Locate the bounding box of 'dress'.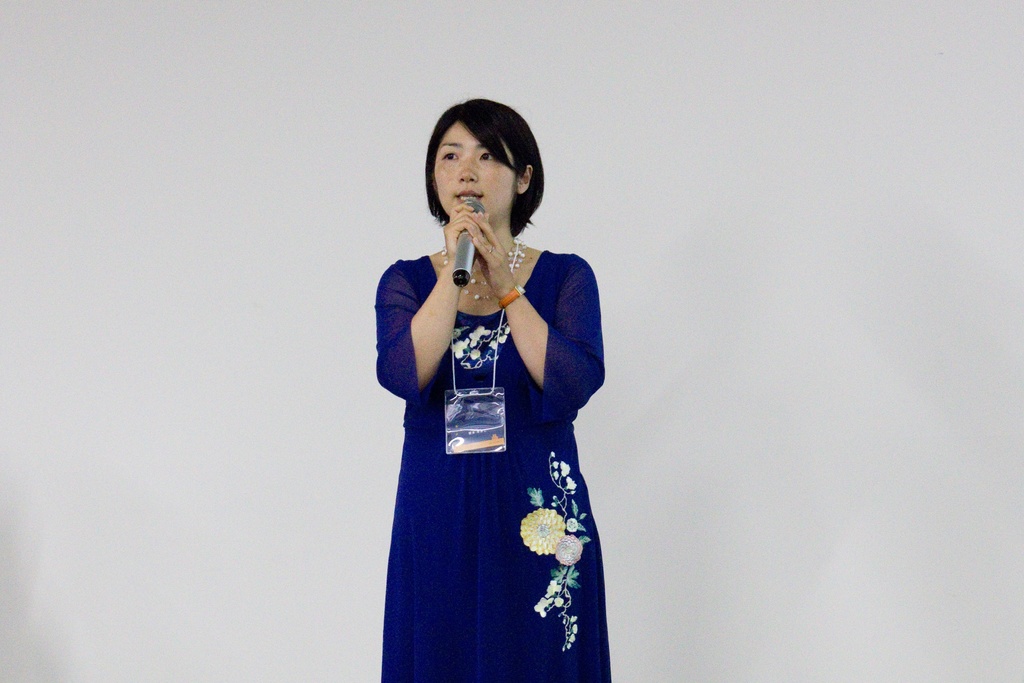
Bounding box: [left=389, top=227, right=612, bottom=671].
